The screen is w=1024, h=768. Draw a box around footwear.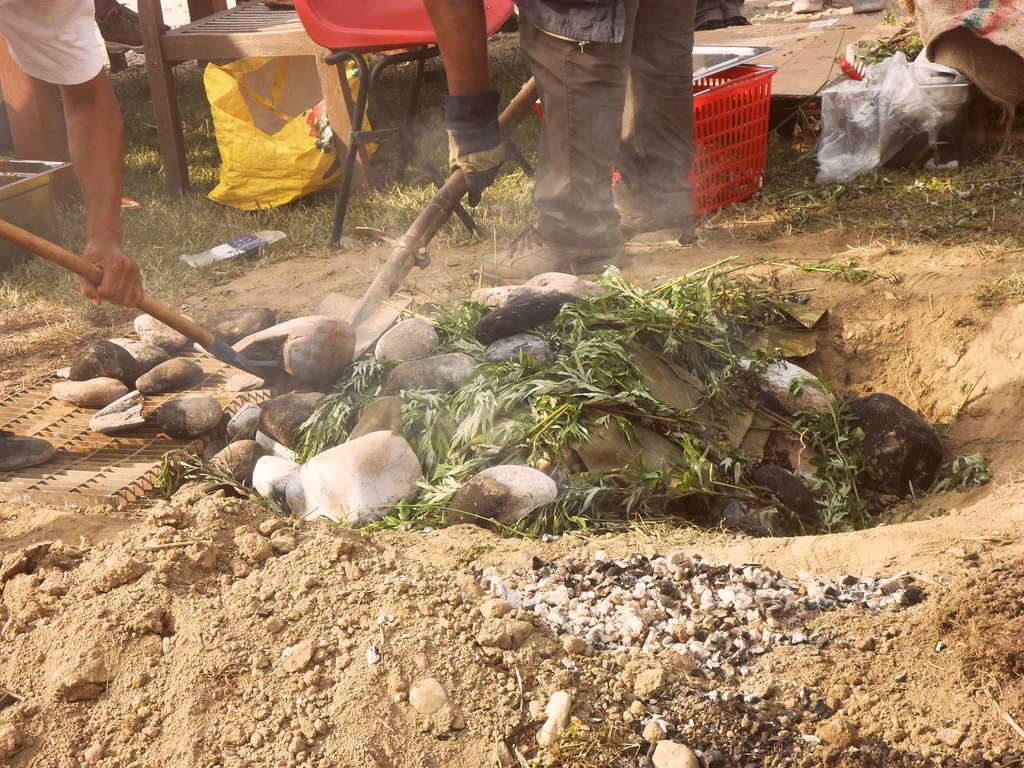
crop(0, 426, 55, 483).
